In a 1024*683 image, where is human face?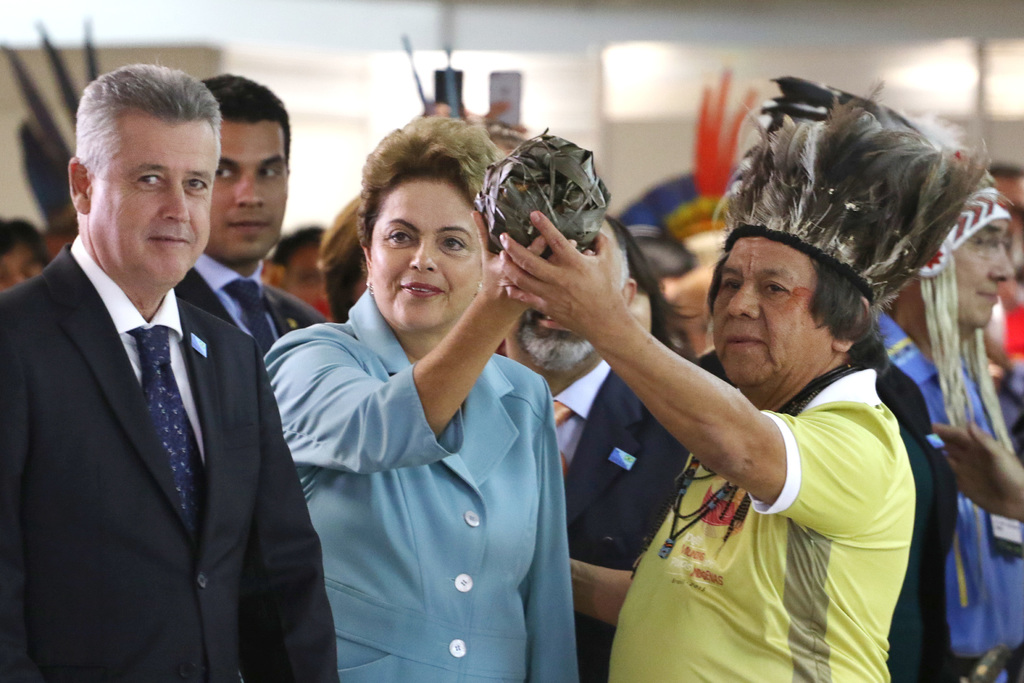
BBox(212, 130, 294, 264).
